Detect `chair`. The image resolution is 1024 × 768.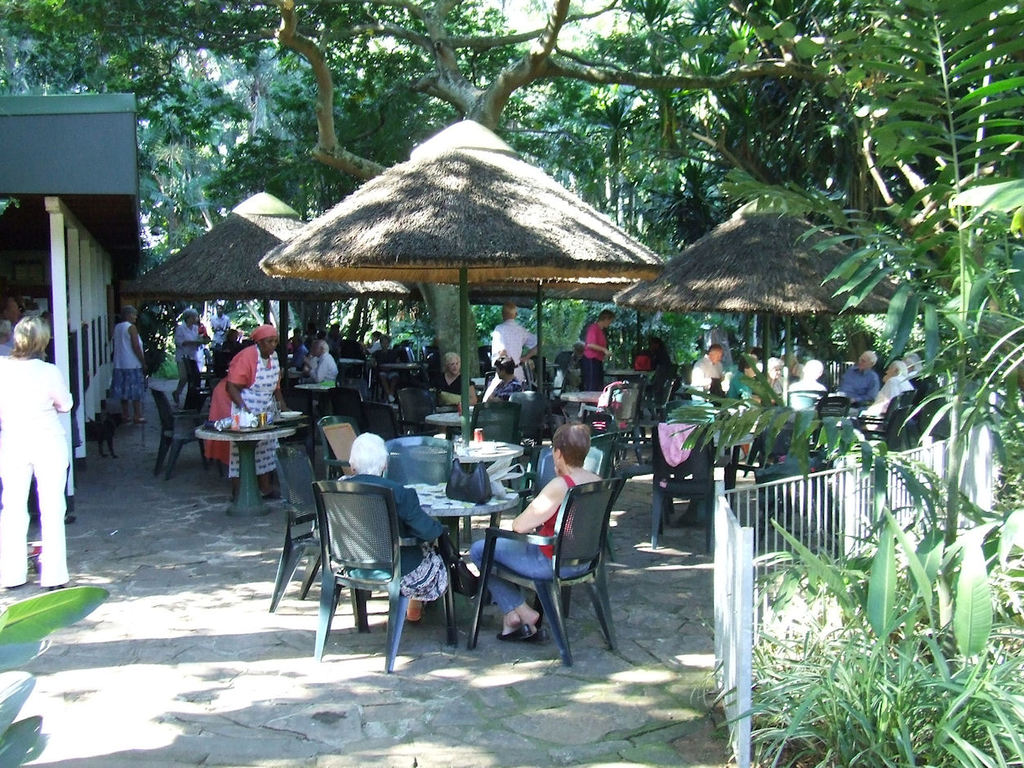
{"left": 518, "top": 448, "right": 606, "bottom": 511}.
